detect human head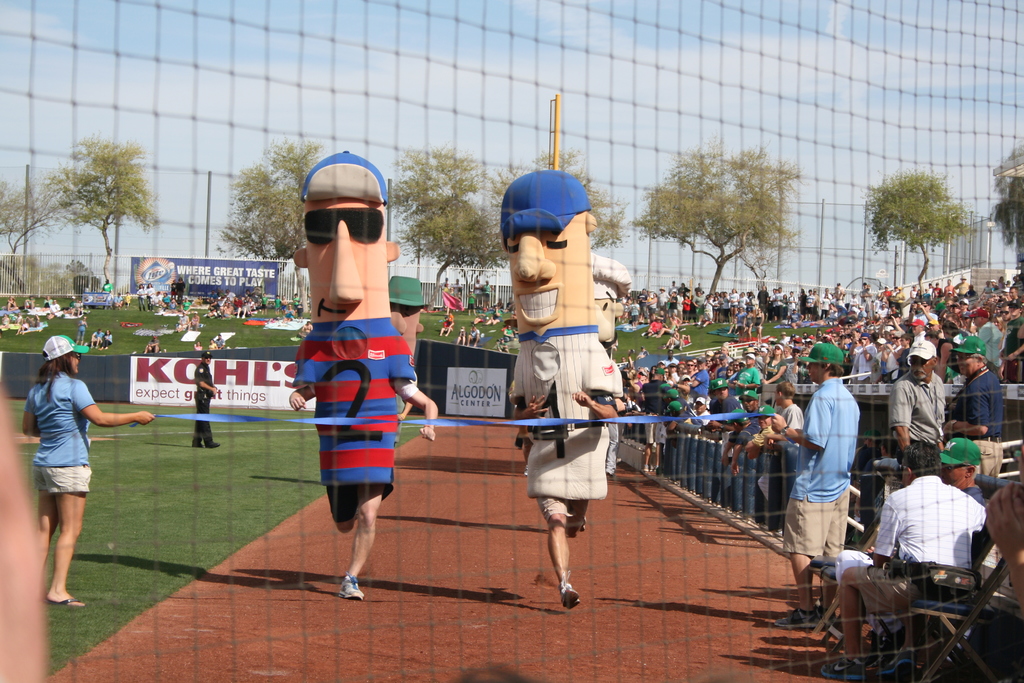
BBox(712, 354, 720, 362)
